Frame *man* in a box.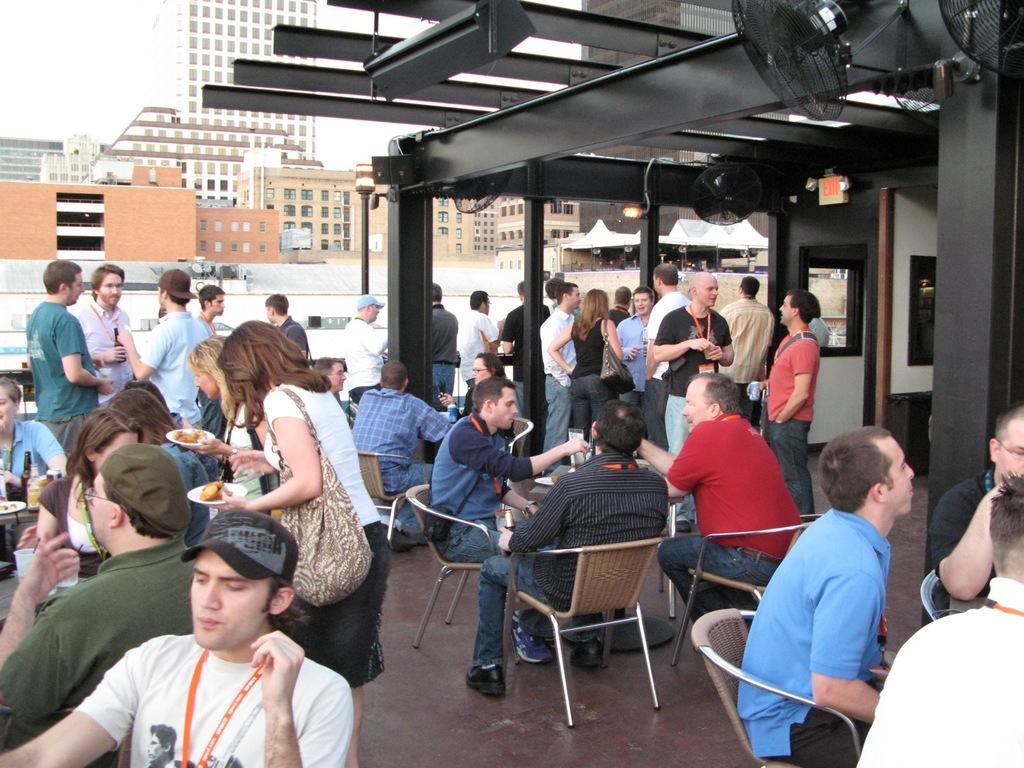
box=[429, 281, 459, 393].
